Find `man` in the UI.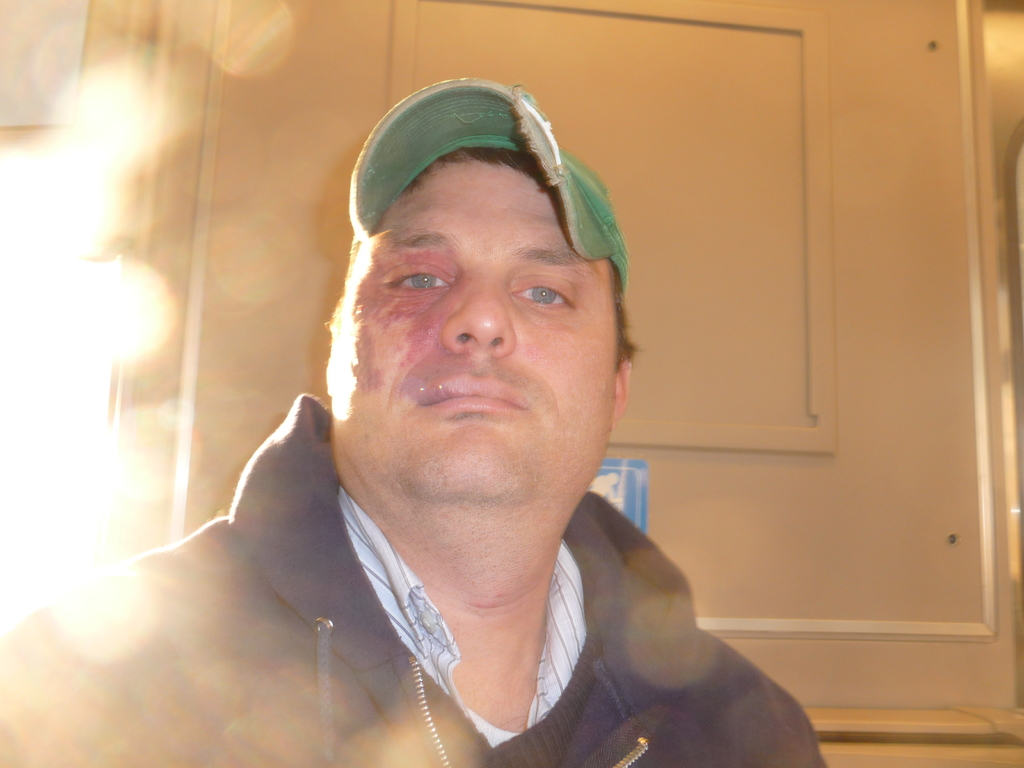
UI element at x1=51, y1=77, x2=812, y2=742.
